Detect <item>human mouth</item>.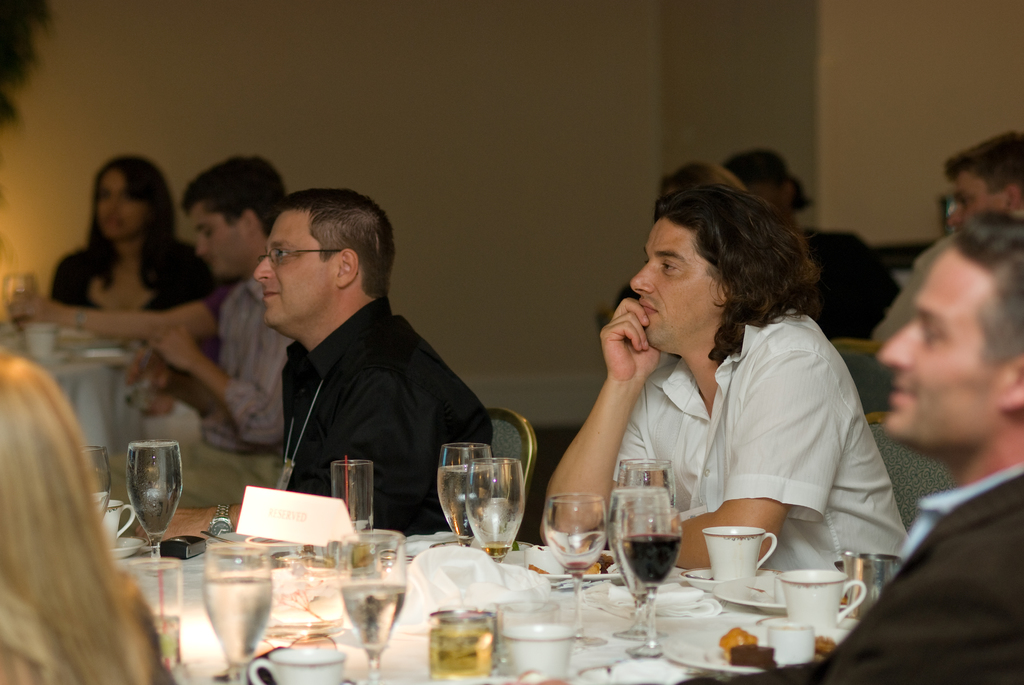
Detected at box=[641, 297, 657, 311].
